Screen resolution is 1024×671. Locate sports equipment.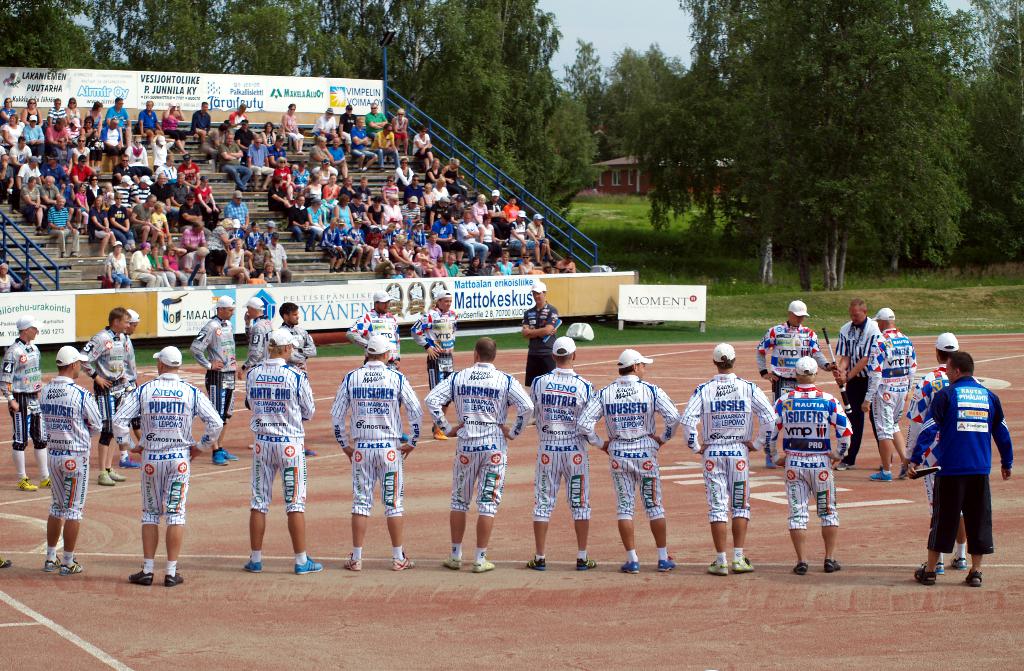
{"left": 433, "top": 429, "right": 445, "bottom": 441}.
